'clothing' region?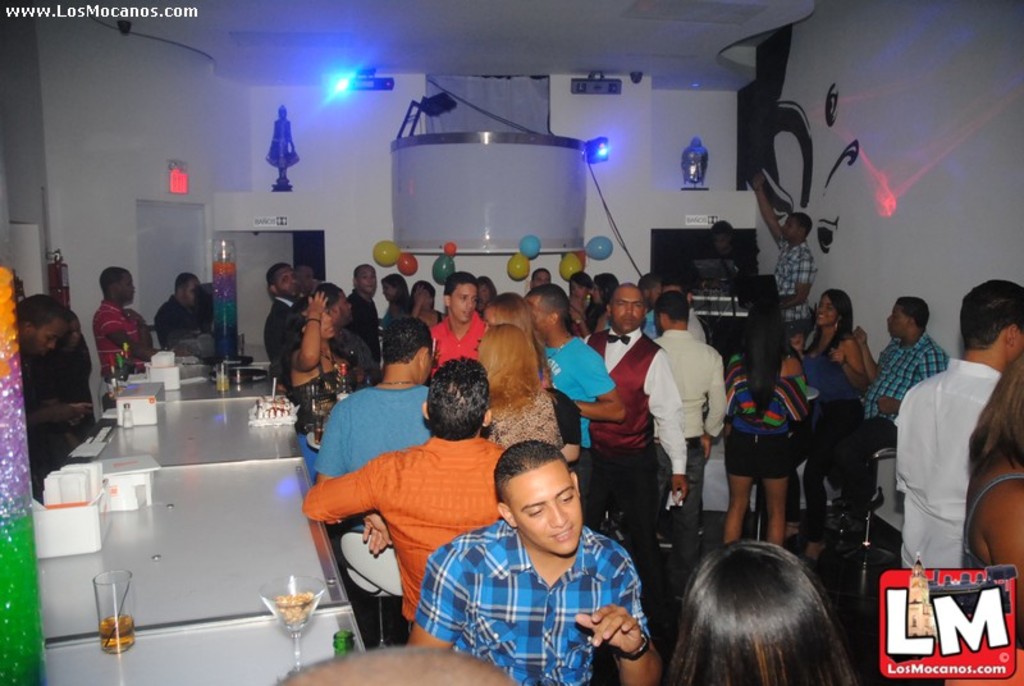
310, 383, 434, 525
